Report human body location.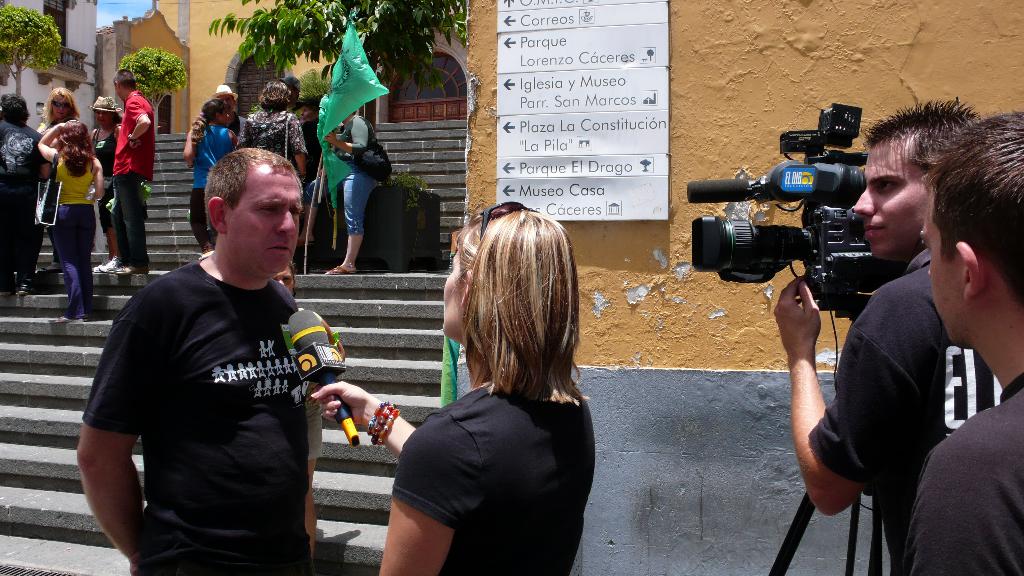
Report: left=211, top=82, right=254, bottom=143.
